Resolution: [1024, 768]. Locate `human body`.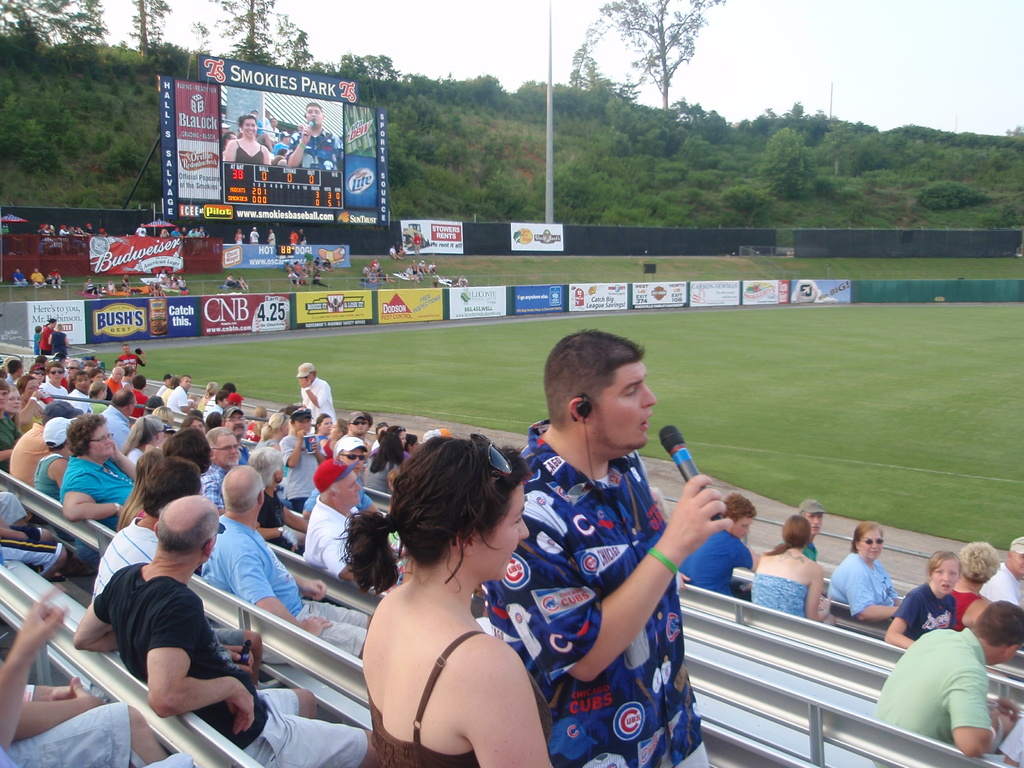
box(67, 225, 78, 237).
